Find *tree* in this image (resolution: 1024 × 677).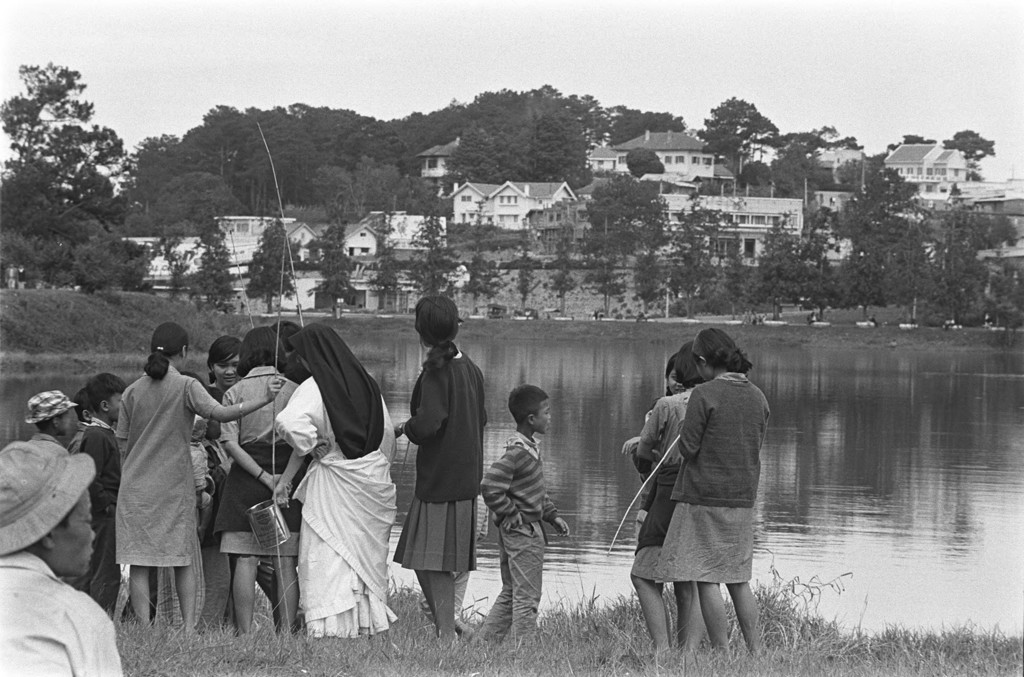
bbox=[543, 223, 575, 312].
